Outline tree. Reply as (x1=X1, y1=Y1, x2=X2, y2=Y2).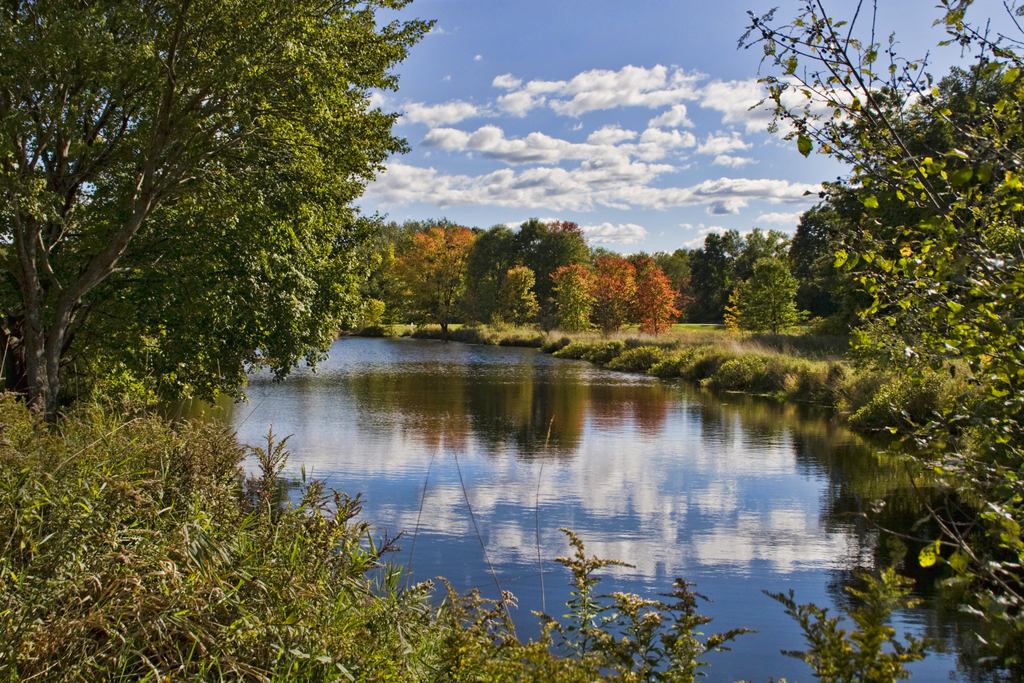
(x1=593, y1=266, x2=645, y2=347).
